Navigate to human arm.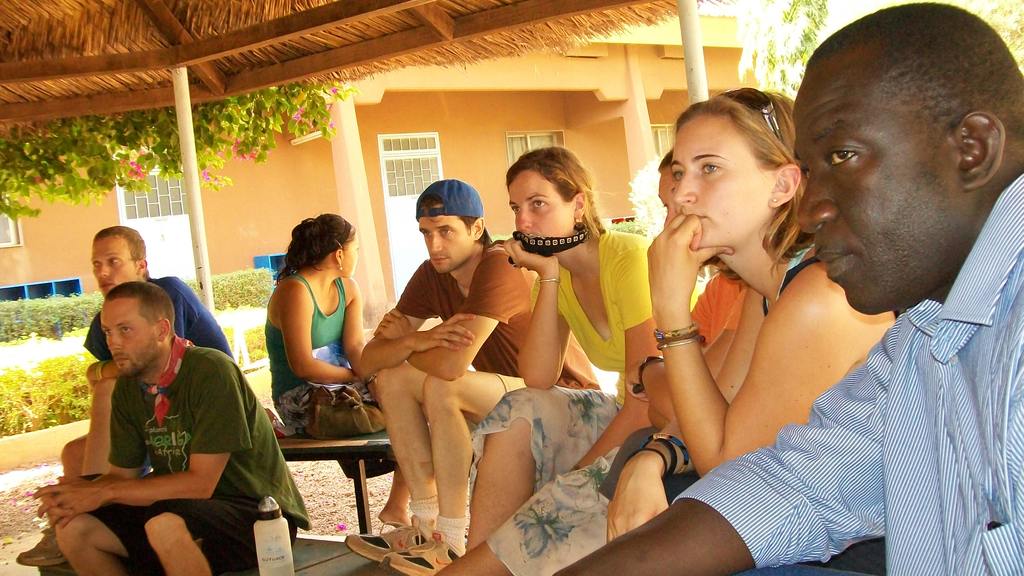
Navigation target: left=81, top=356, right=113, bottom=481.
